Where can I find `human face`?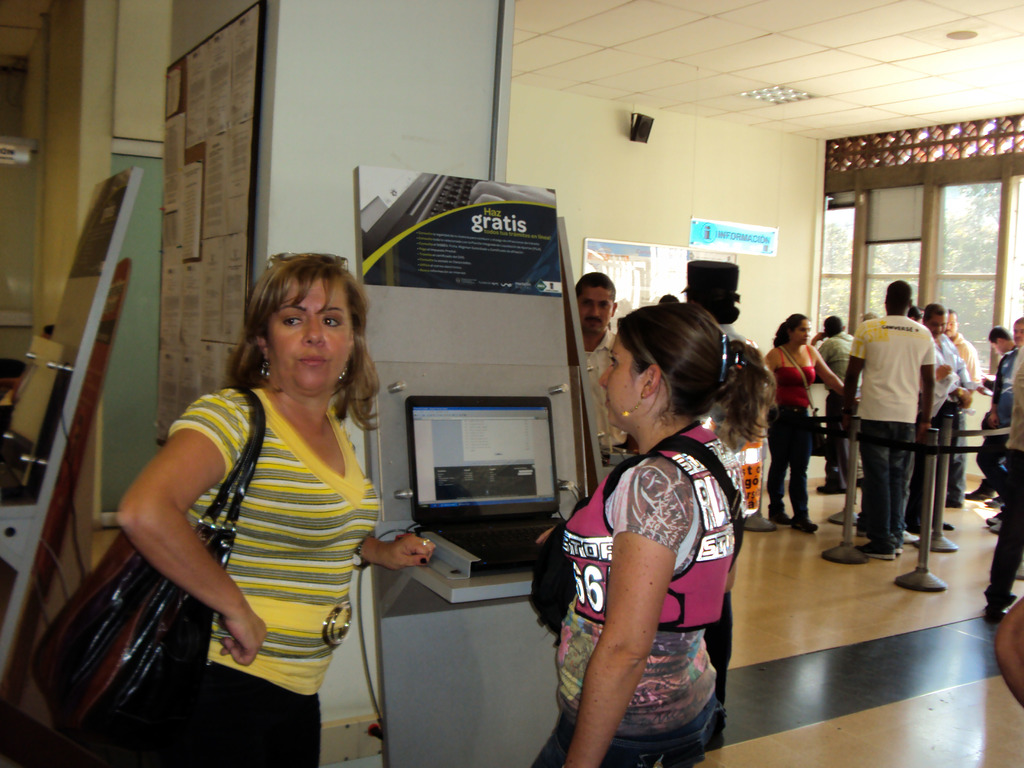
You can find it at 949:316:953:319.
